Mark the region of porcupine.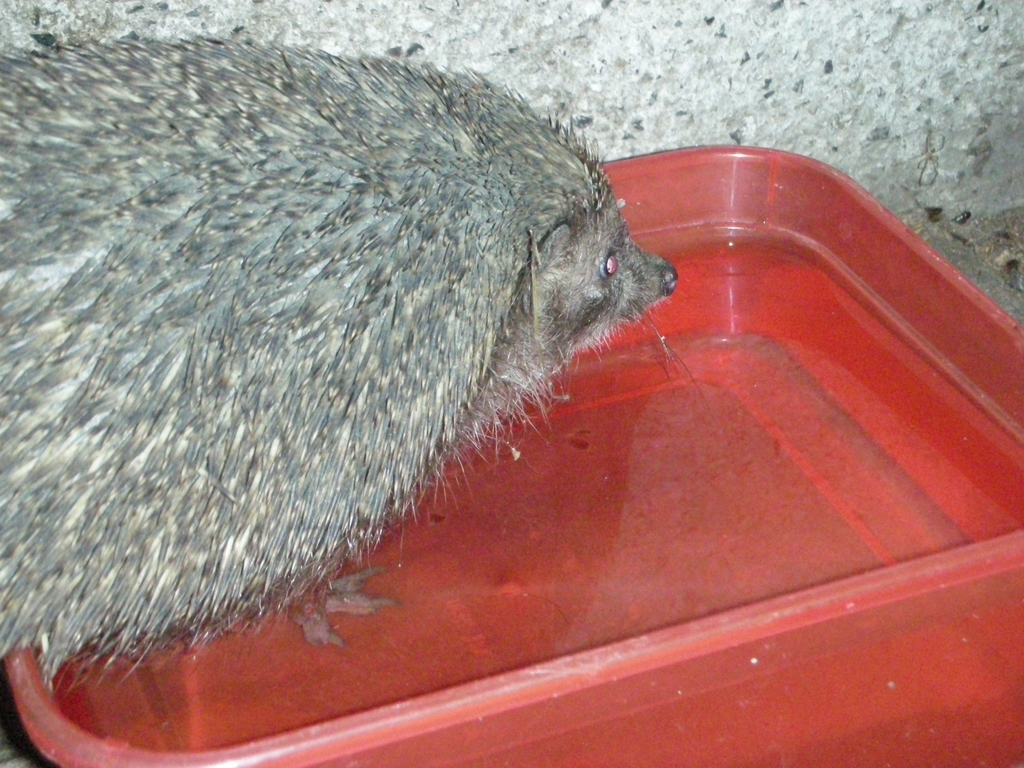
Region: [x1=0, y1=28, x2=670, y2=691].
